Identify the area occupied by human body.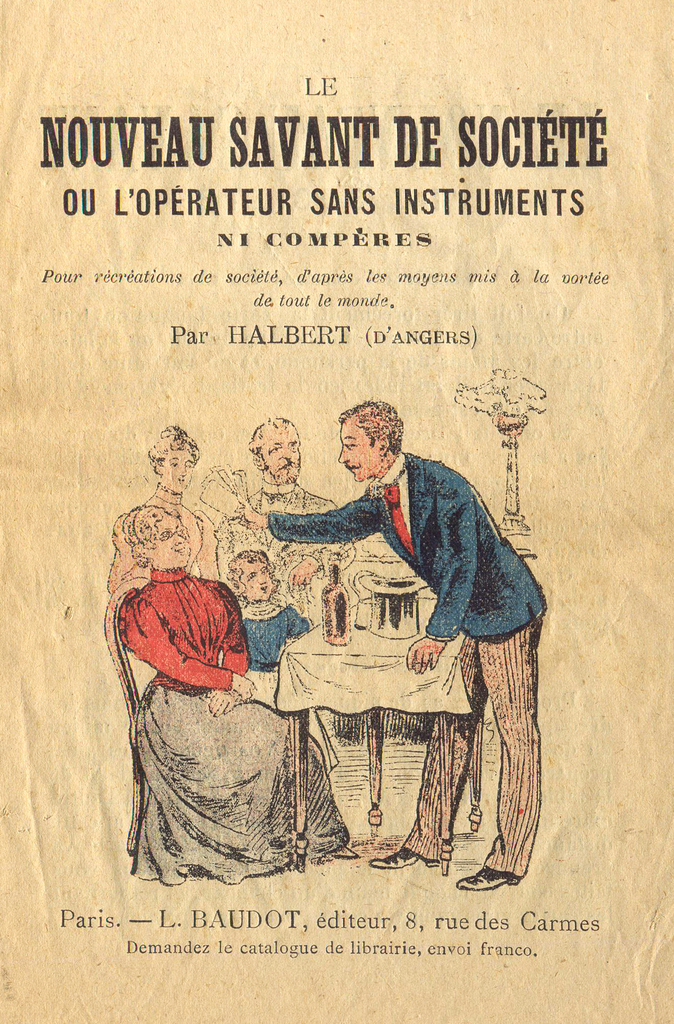
Area: [101, 442, 217, 566].
